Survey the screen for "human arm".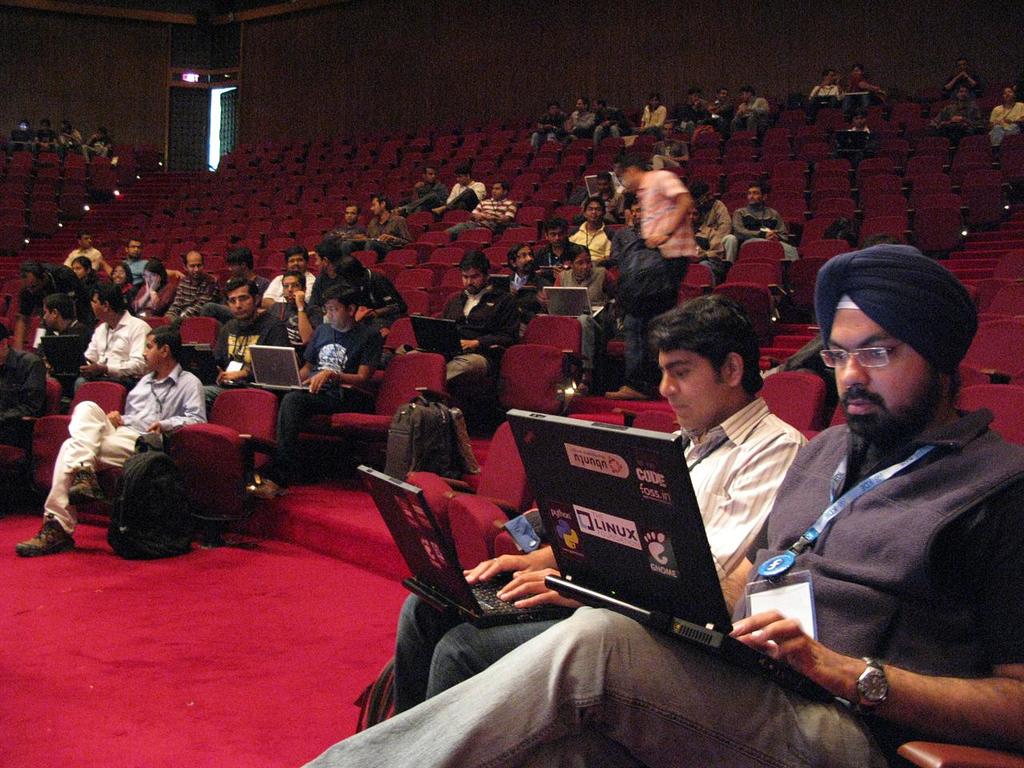
Survey found: box(458, 286, 526, 354).
